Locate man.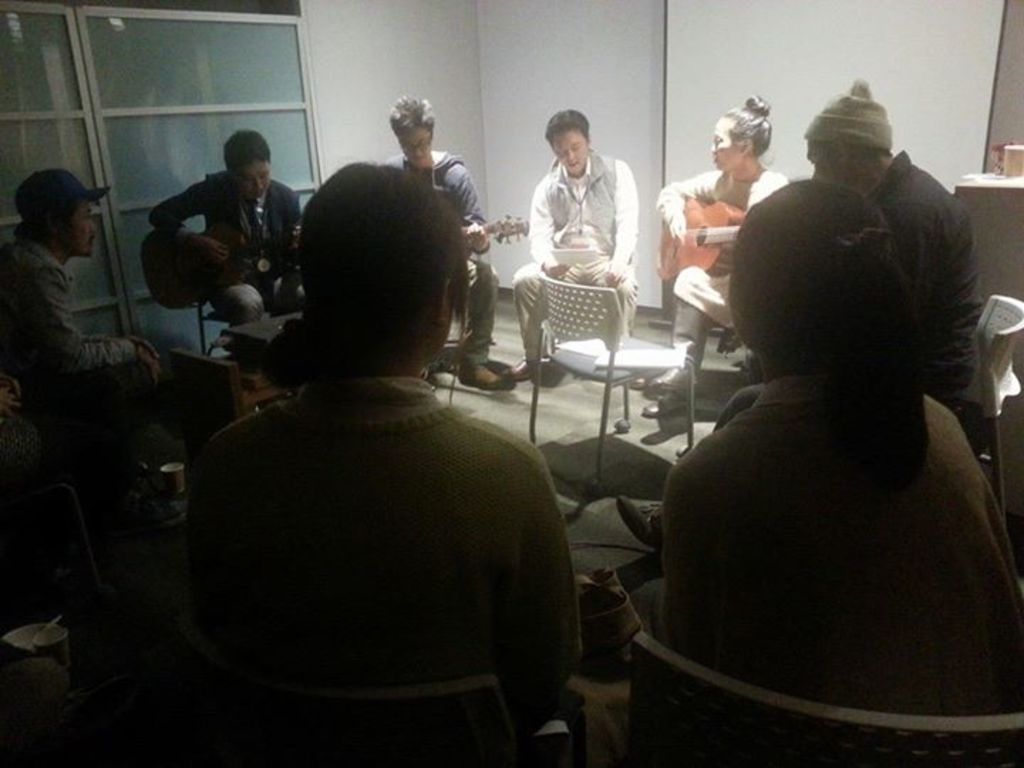
Bounding box: {"left": 145, "top": 131, "right": 309, "bottom": 367}.
